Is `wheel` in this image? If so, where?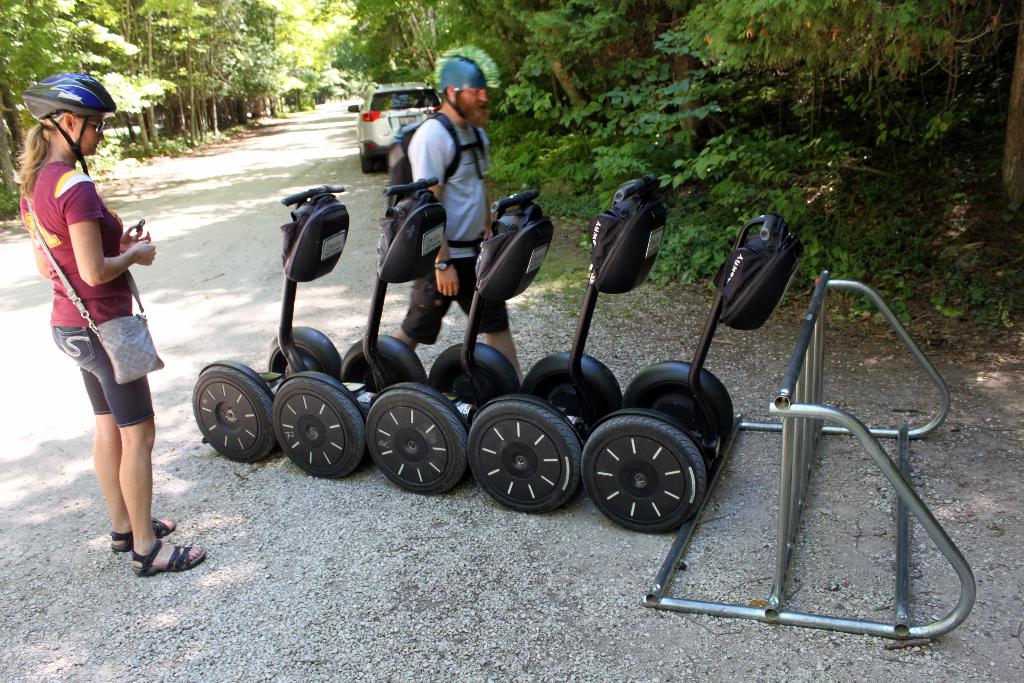
Yes, at l=442, t=343, r=511, b=393.
